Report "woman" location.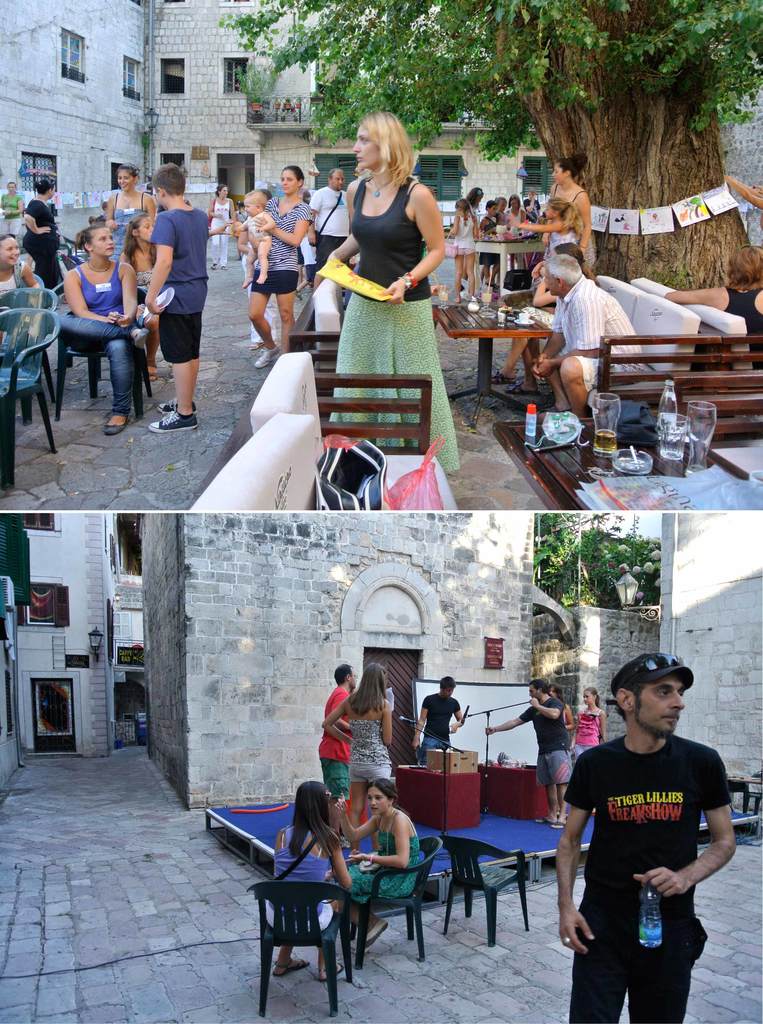
Report: [15, 175, 68, 296].
